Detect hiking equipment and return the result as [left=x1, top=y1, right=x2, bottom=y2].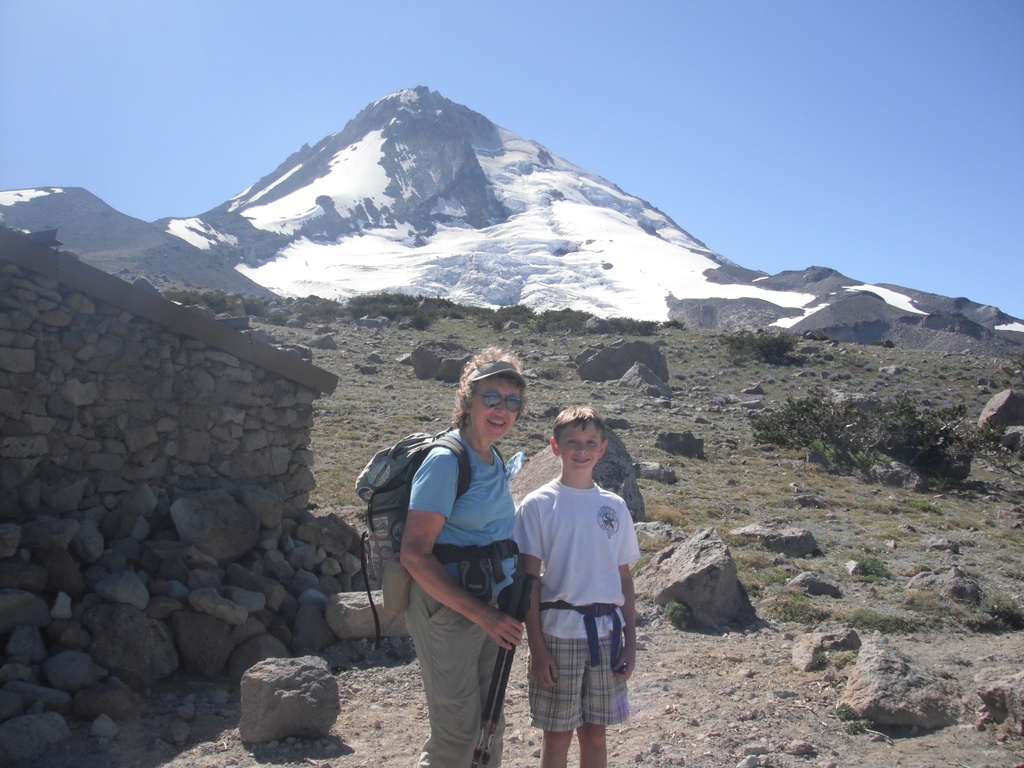
[left=346, top=419, right=508, bottom=664].
